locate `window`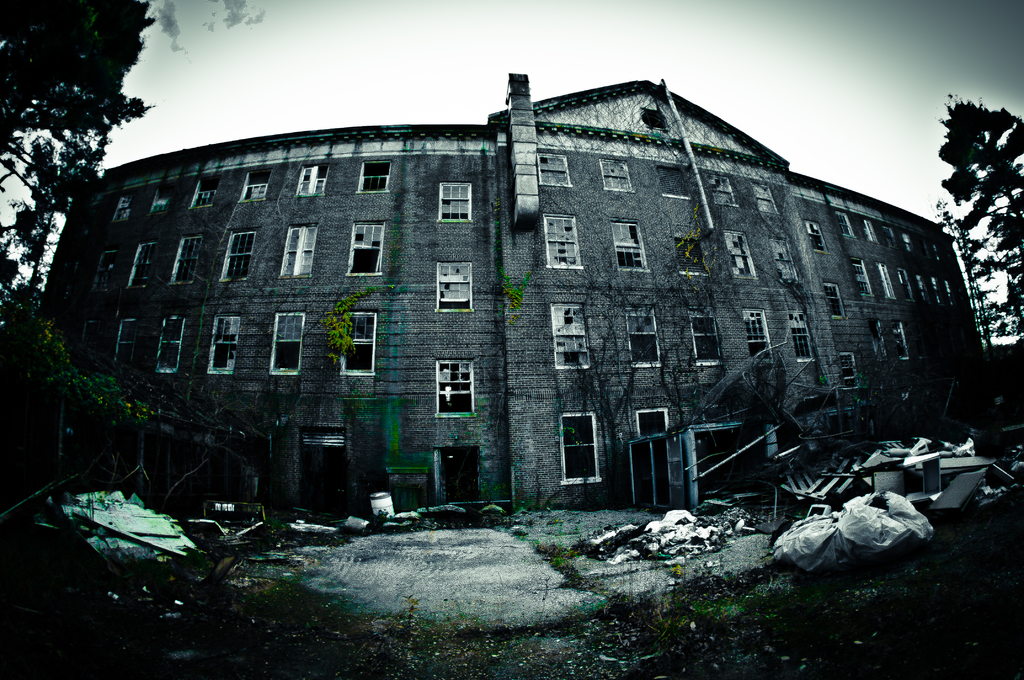
region(543, 216, 581, 270)
